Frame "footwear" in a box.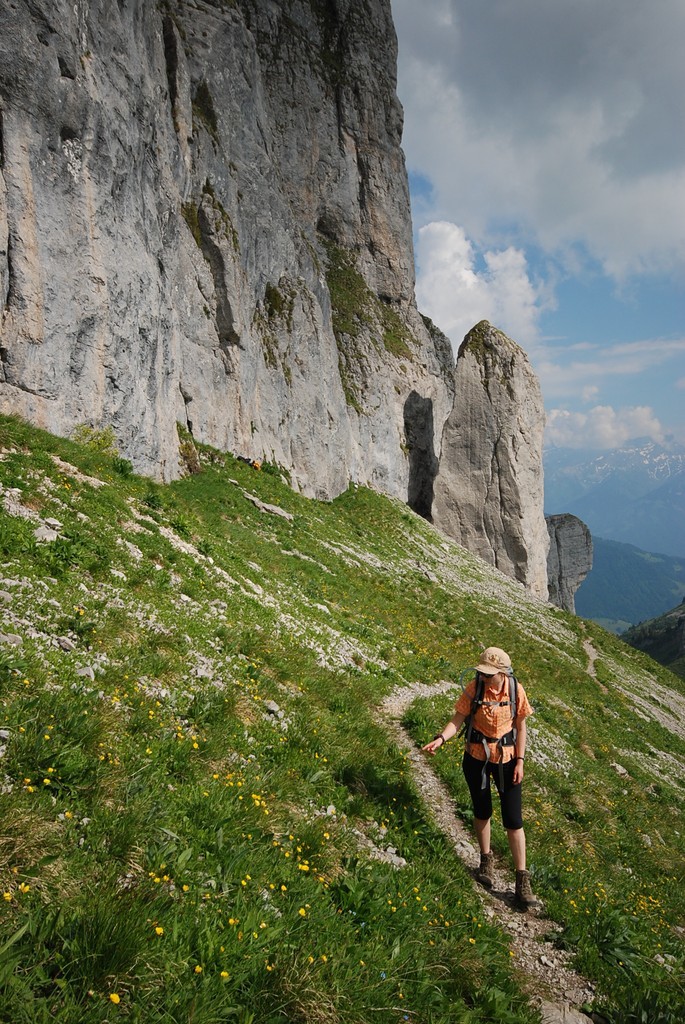
l=478, t=856, r=503, b=891.
